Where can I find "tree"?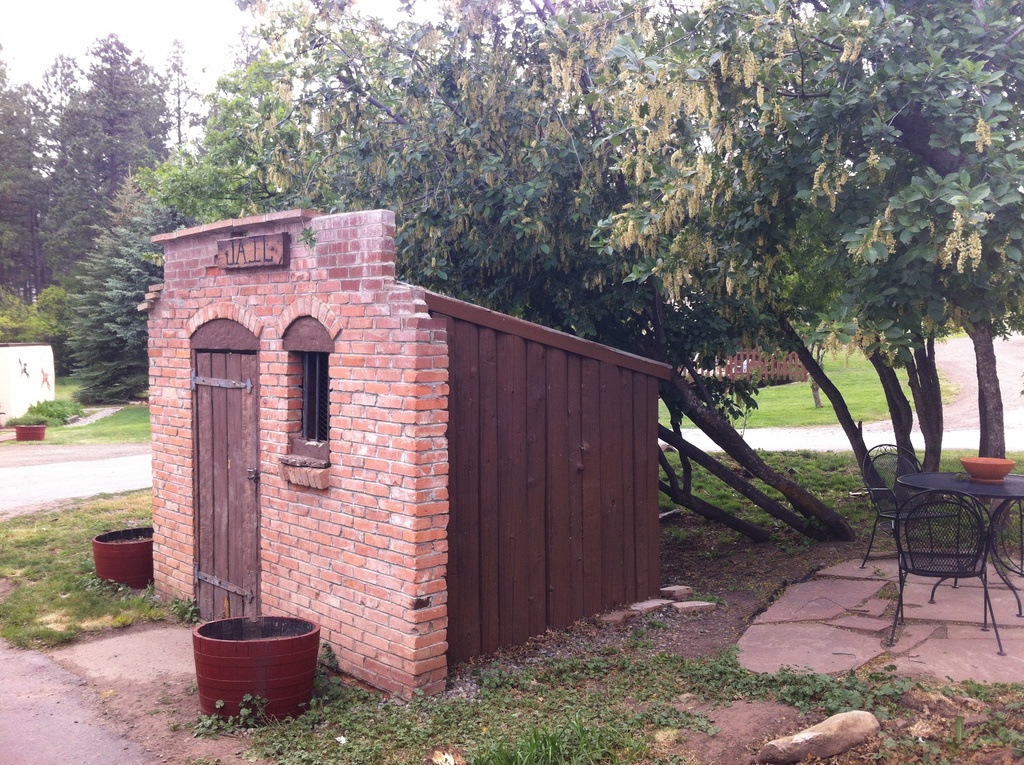
You can find it at l=38, t=33, r=170, b=259.
